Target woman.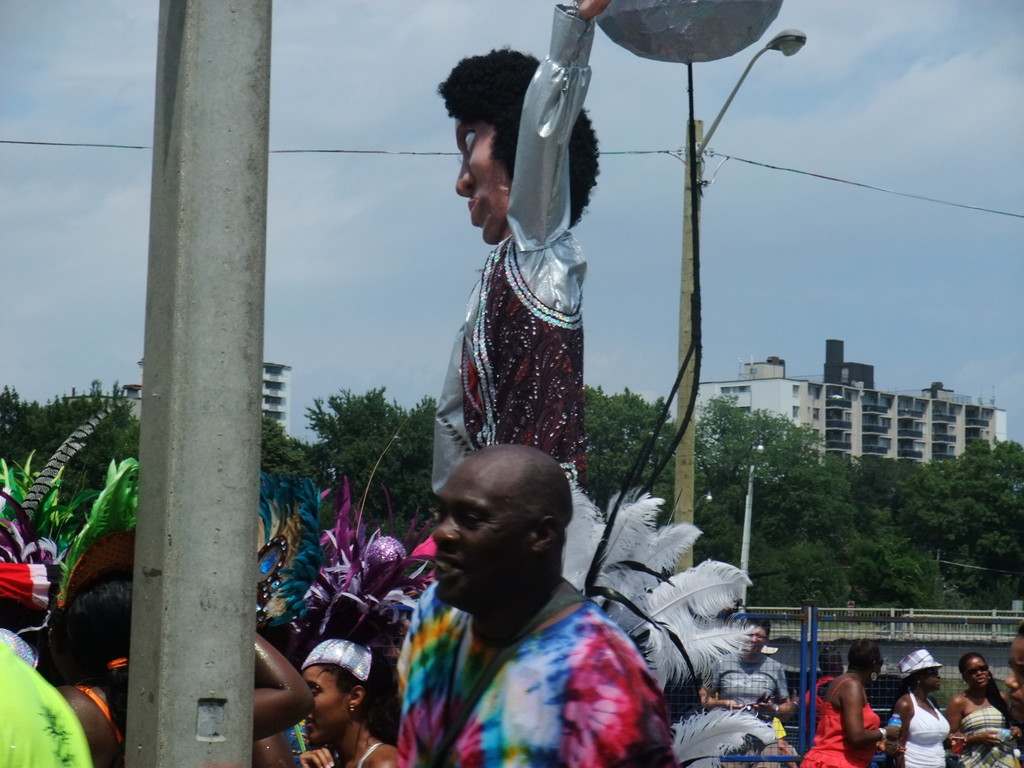
Target region: [940,651,998,767].
